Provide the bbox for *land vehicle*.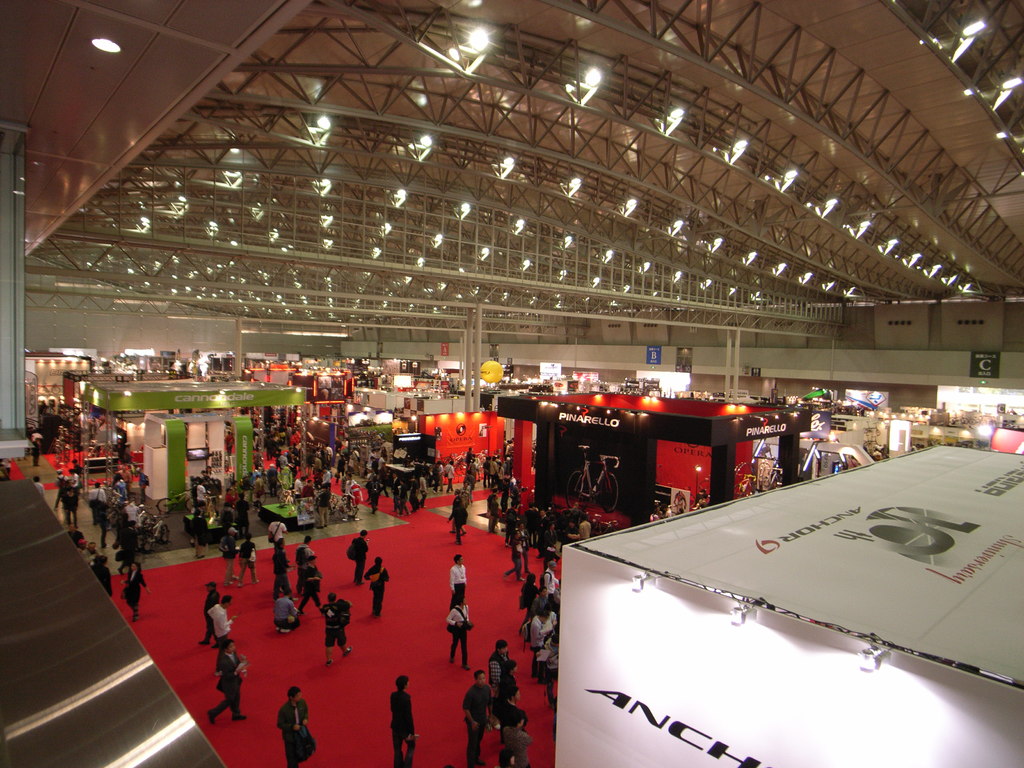
rect(733, 461, 782, 500).
